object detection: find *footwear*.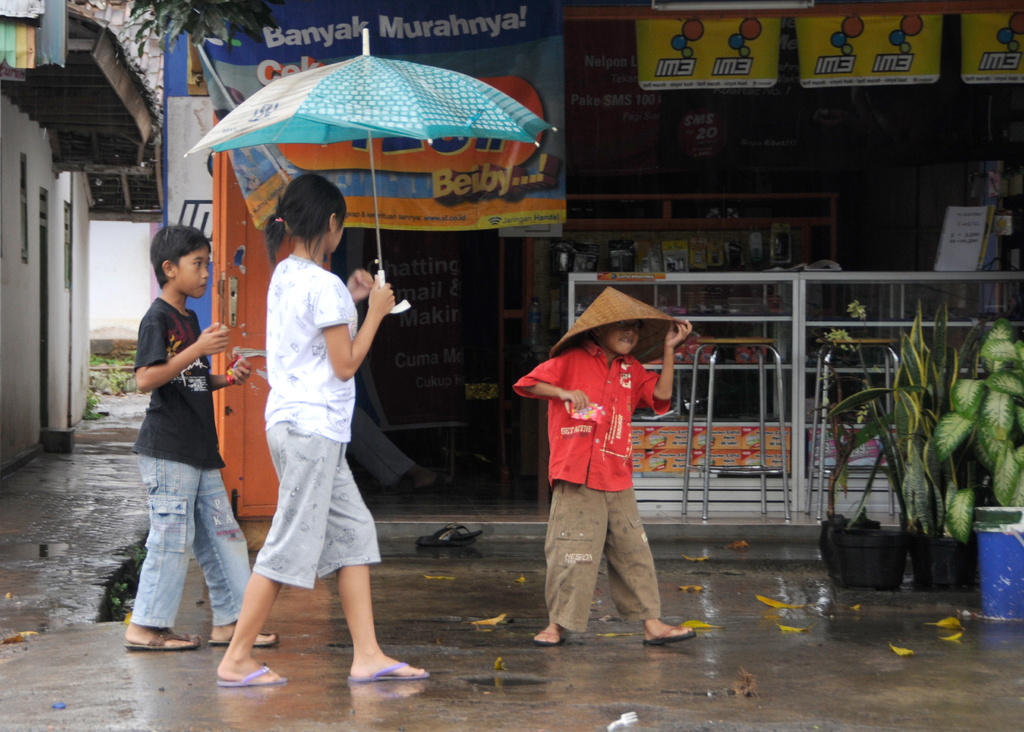
bbox(349, 660, 429, 681).
